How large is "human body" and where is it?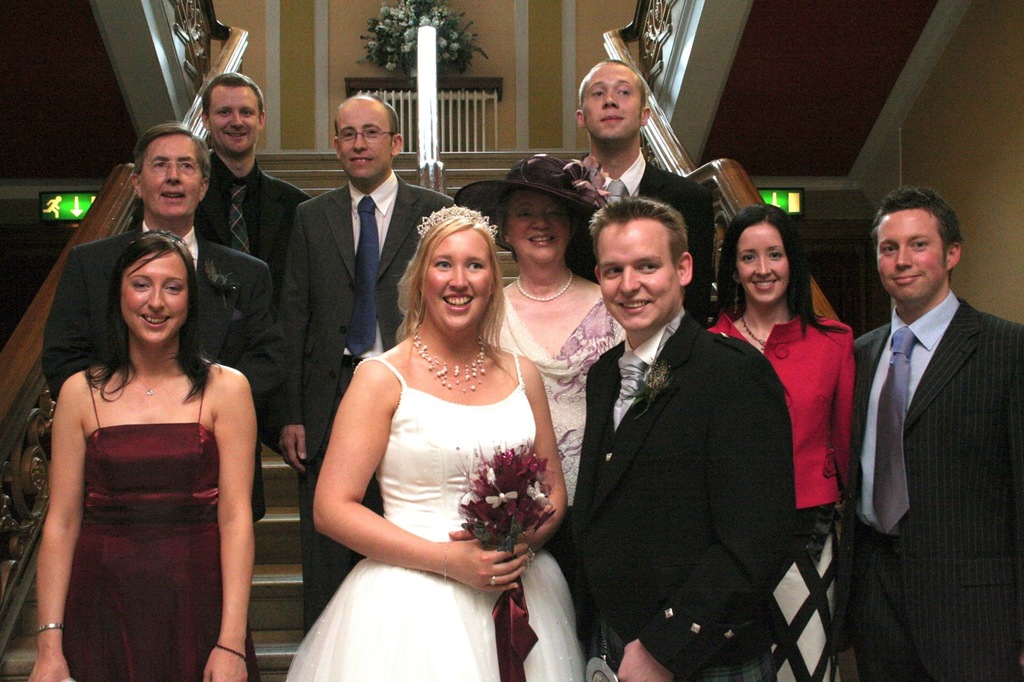
Bounding box: [left=569, top=52, right=713, bottom=318].
